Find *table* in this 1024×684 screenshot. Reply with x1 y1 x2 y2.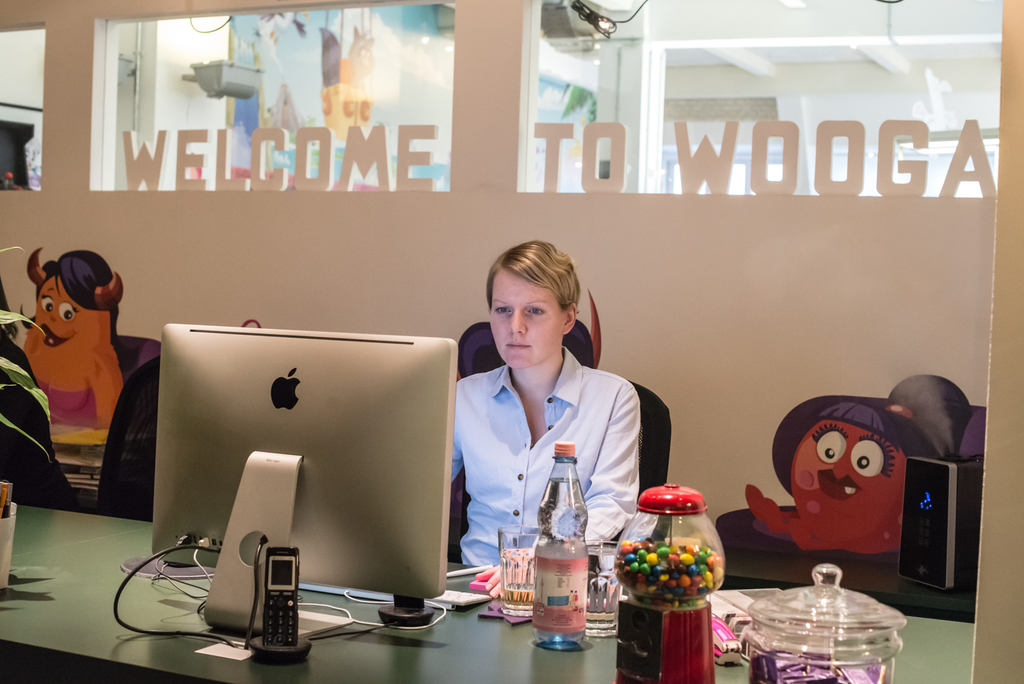
0 484 979 683.
